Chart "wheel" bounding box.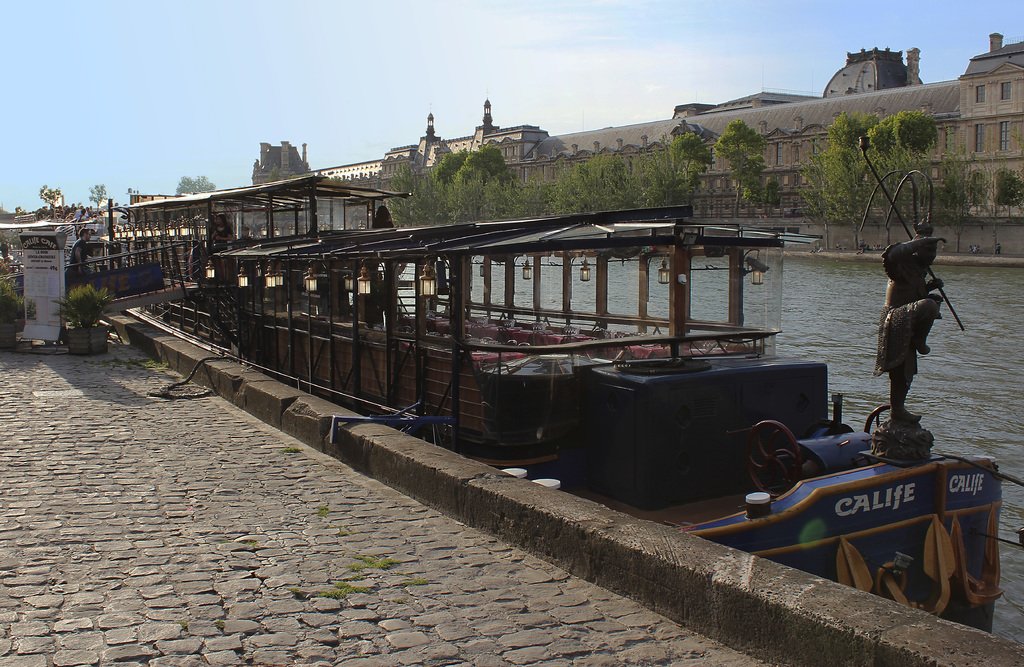
Charted: 741 418 803 499.
